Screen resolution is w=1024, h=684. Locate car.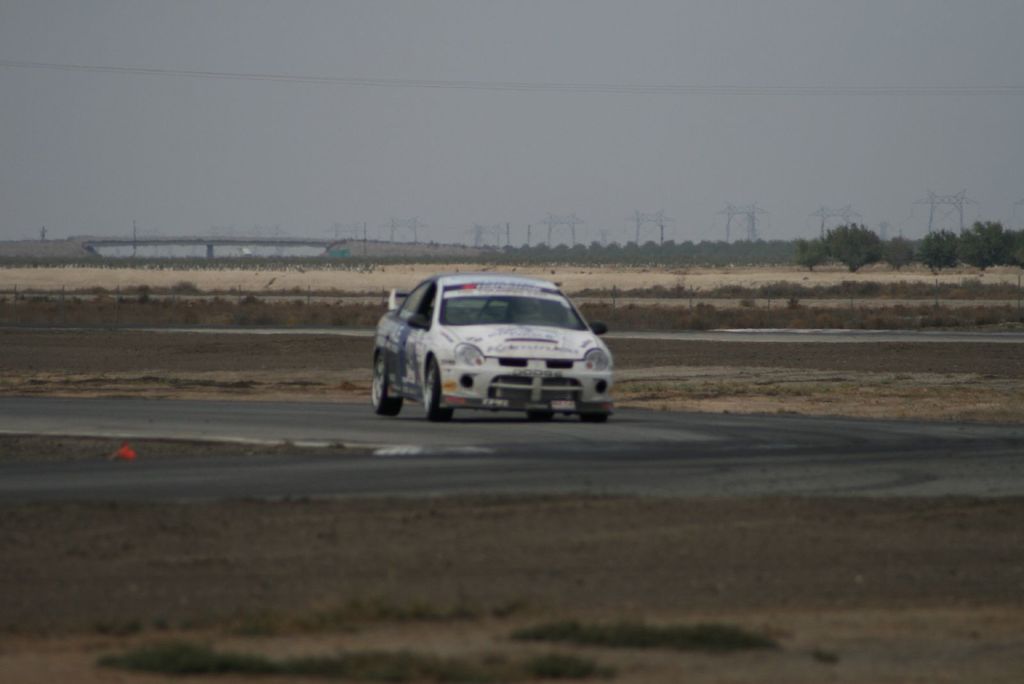
[373, 272, 618, 421].
